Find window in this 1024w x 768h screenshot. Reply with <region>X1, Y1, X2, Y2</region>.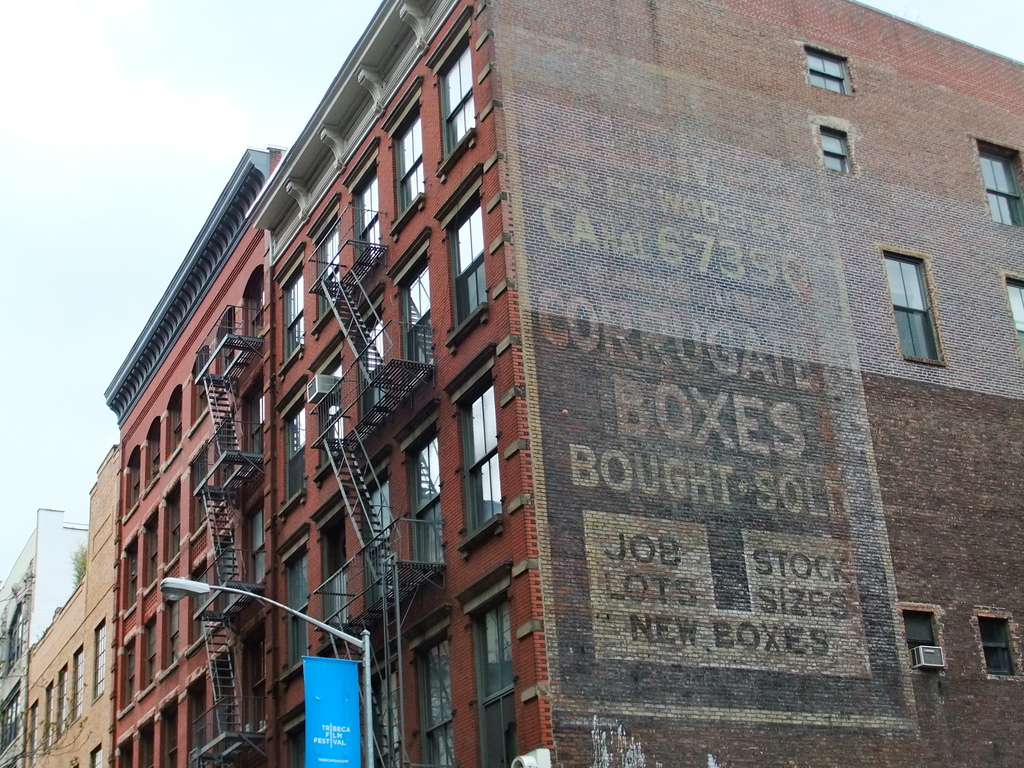
<region>1009, 276, 1023, 358</region>.
